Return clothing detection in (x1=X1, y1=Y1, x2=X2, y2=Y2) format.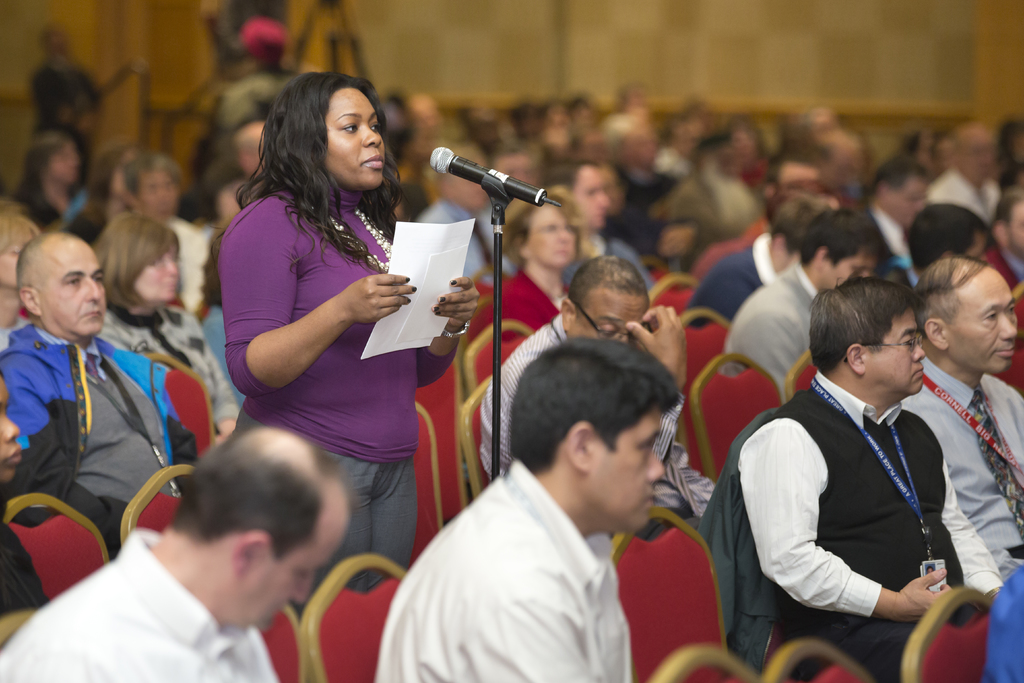
(x1=0, y1=330, x2=194, y2=522).
